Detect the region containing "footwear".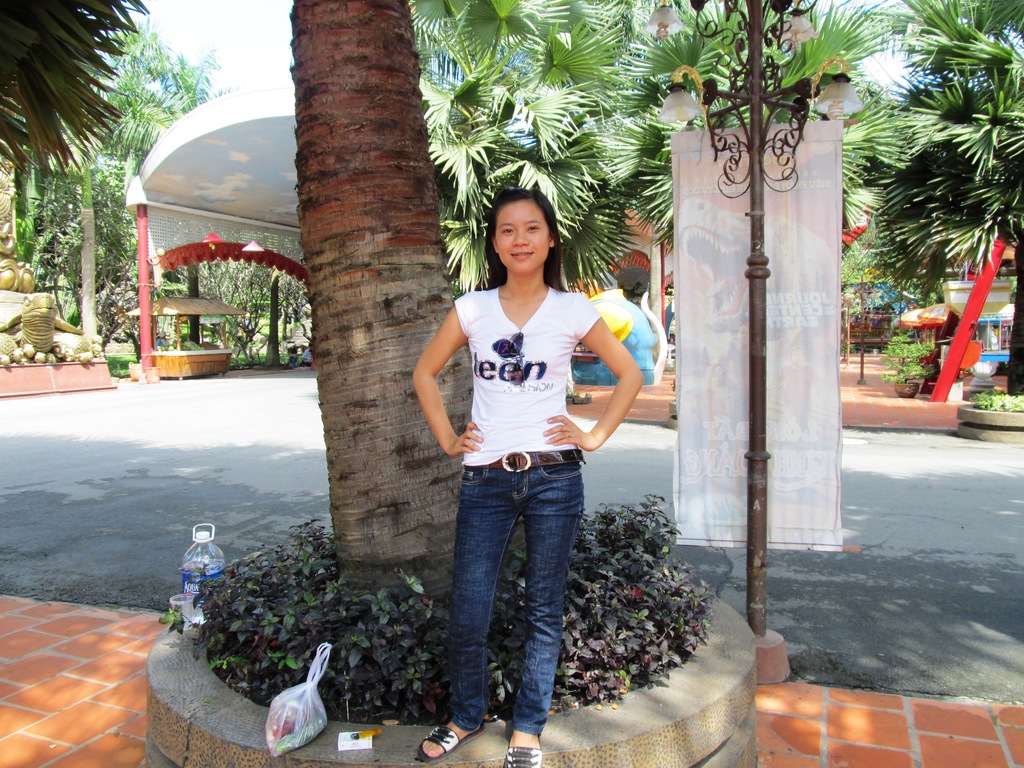
bbox=[415, 721, 485, 765].
